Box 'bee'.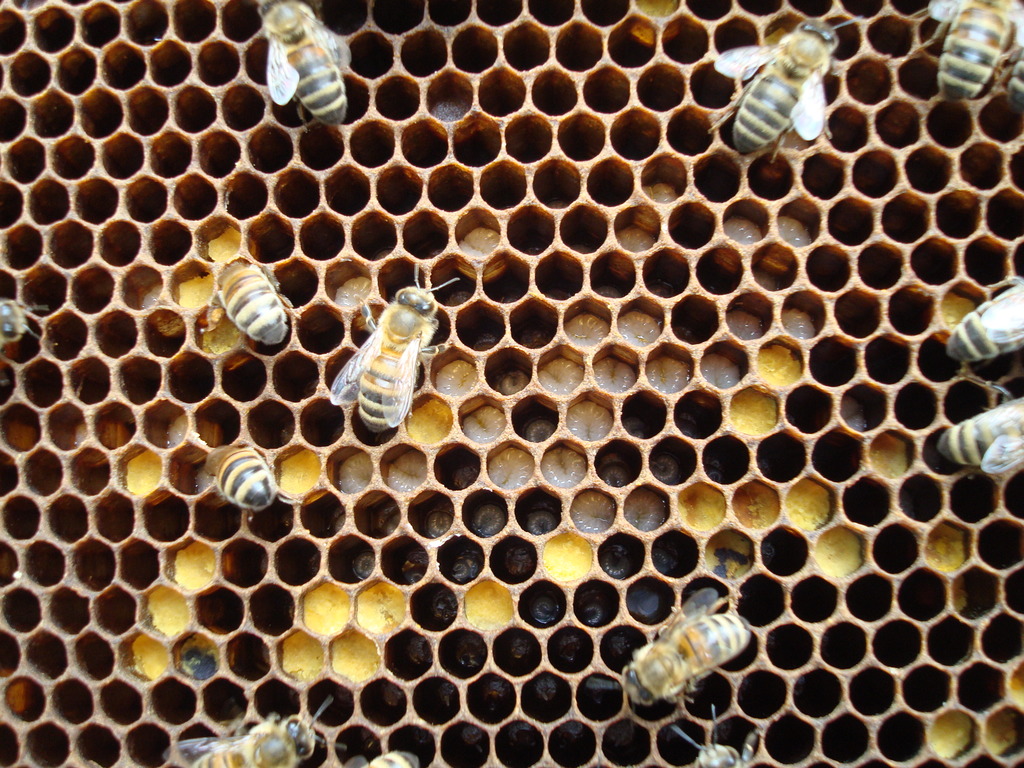
254/0/357/129.
